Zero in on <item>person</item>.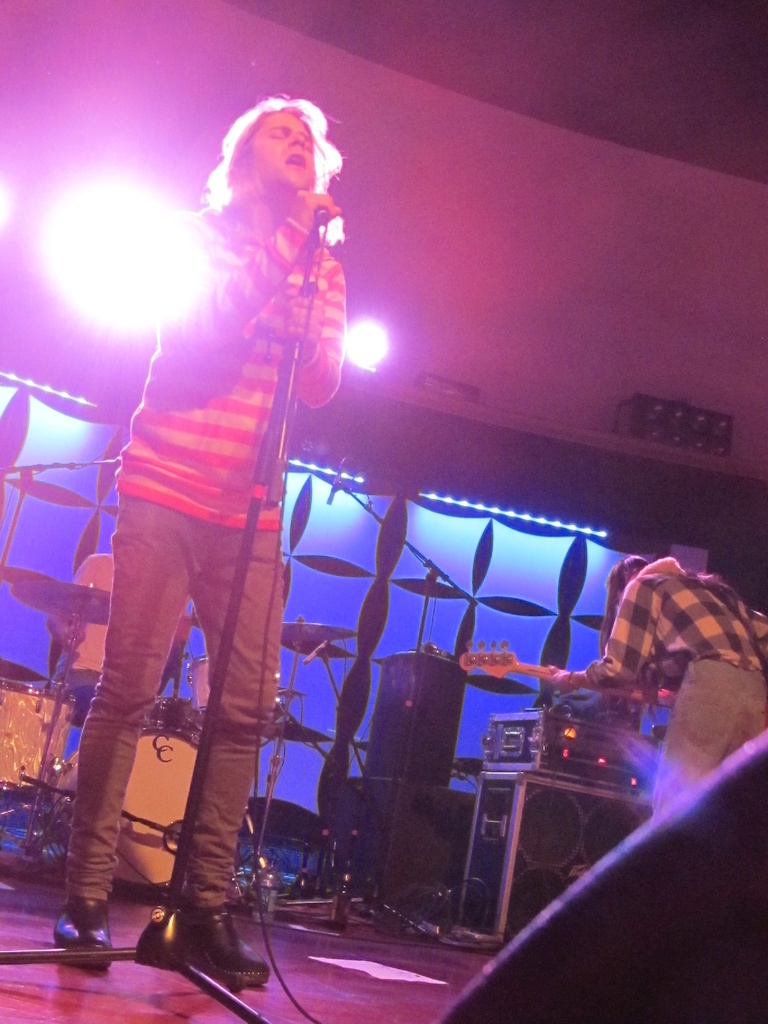
Zeroed in: select_region(46, 108, 341, 1023).
